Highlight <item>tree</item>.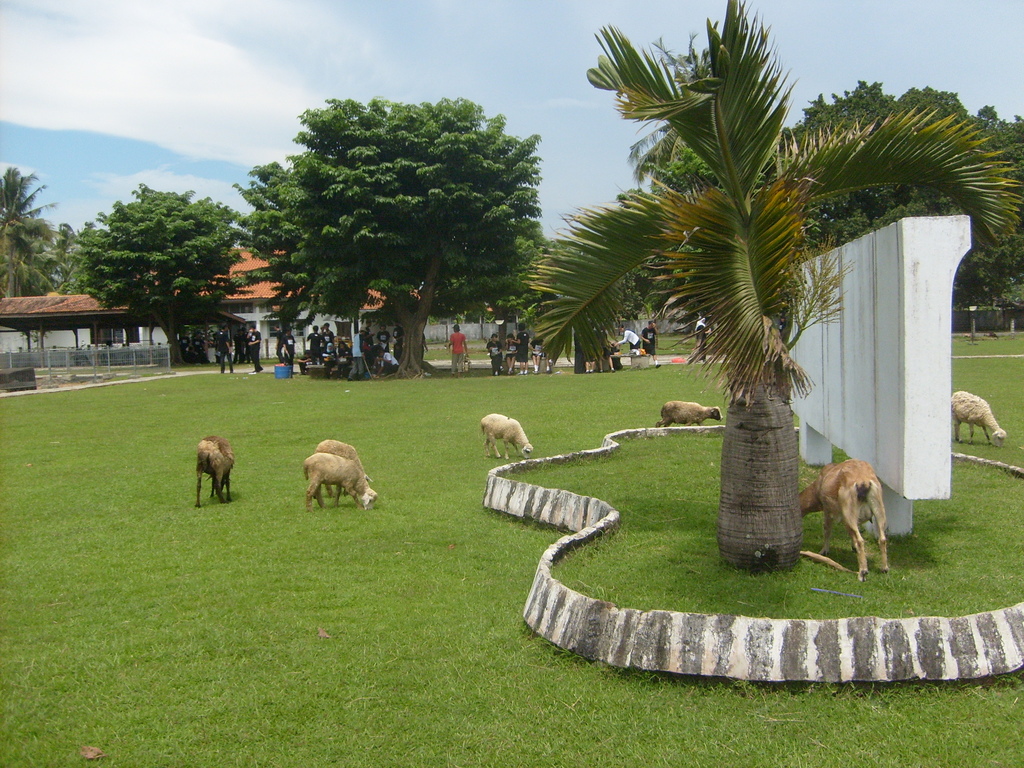
Highlighted region: box(68, 180, 245, 368).
